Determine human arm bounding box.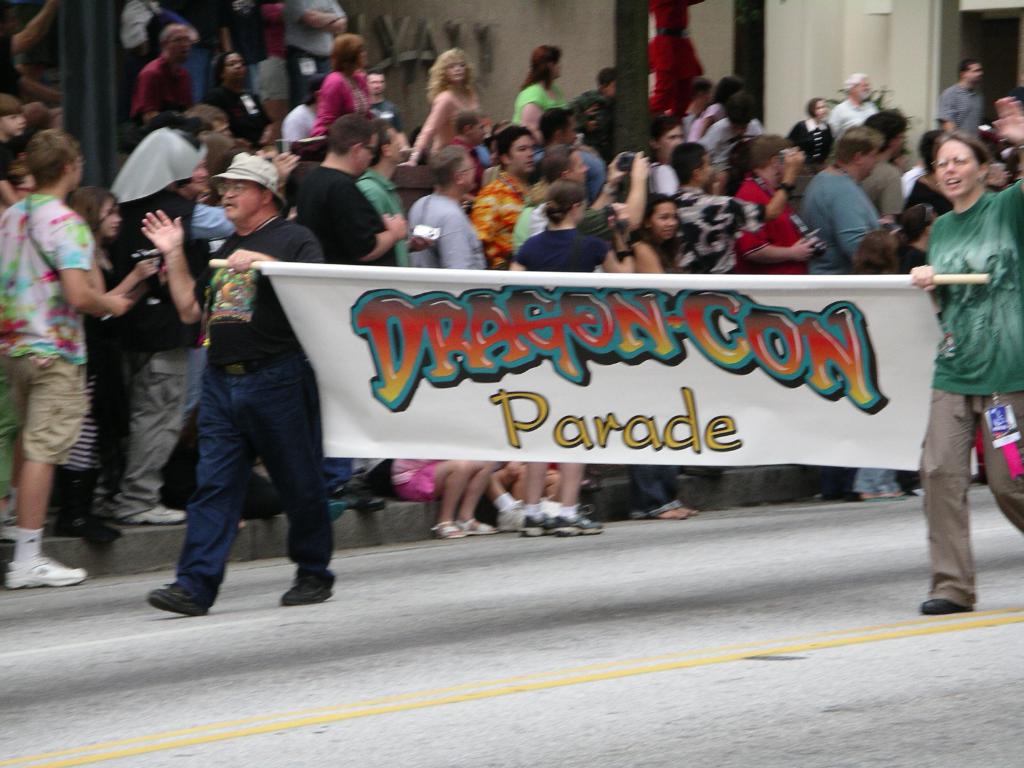
Determined: Rect(326, 180, 409, 261).
